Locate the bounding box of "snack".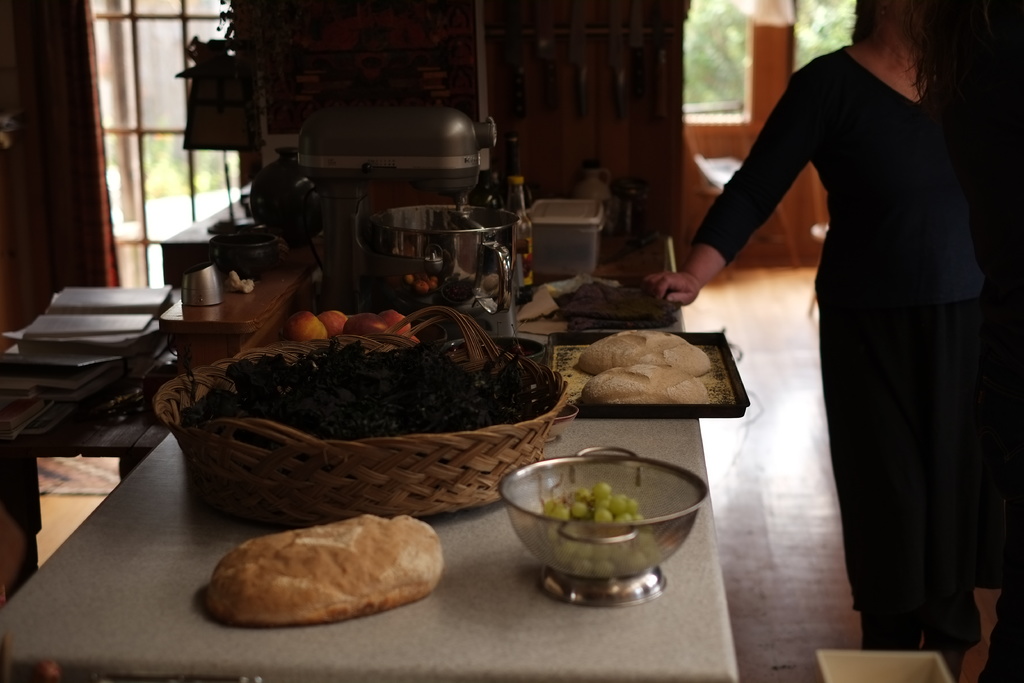
Bounding box: box(582, 363, 714, 406).
